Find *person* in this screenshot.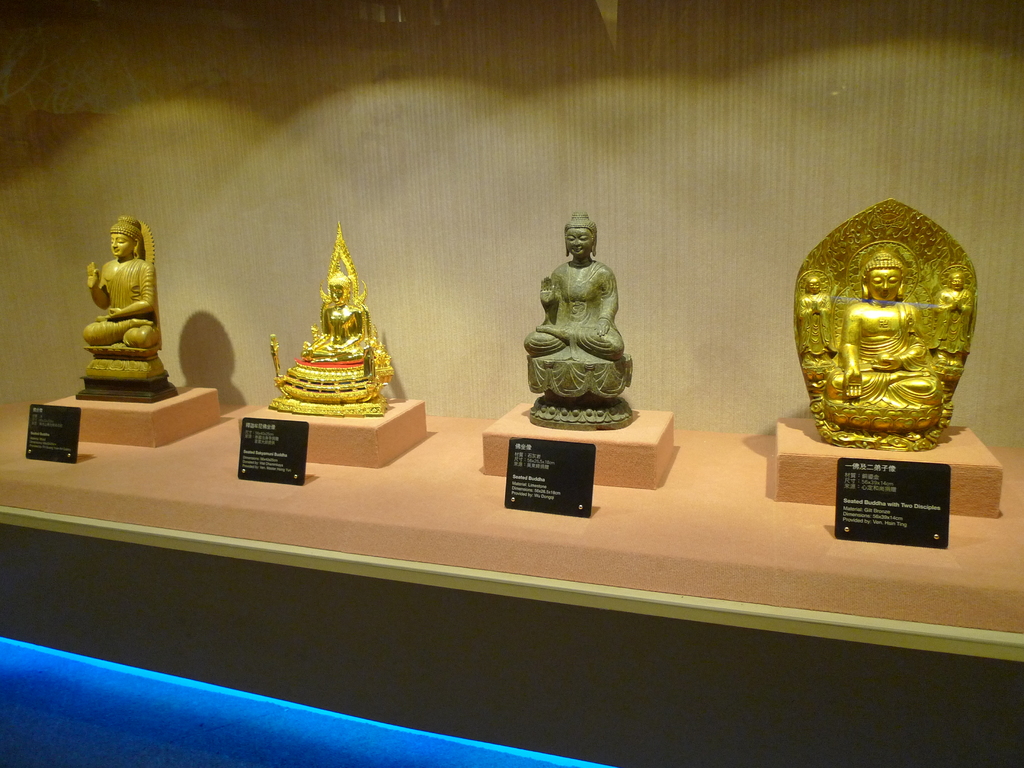
The bounding box for *person* is <region>521, 212, 625, 357</region>.
